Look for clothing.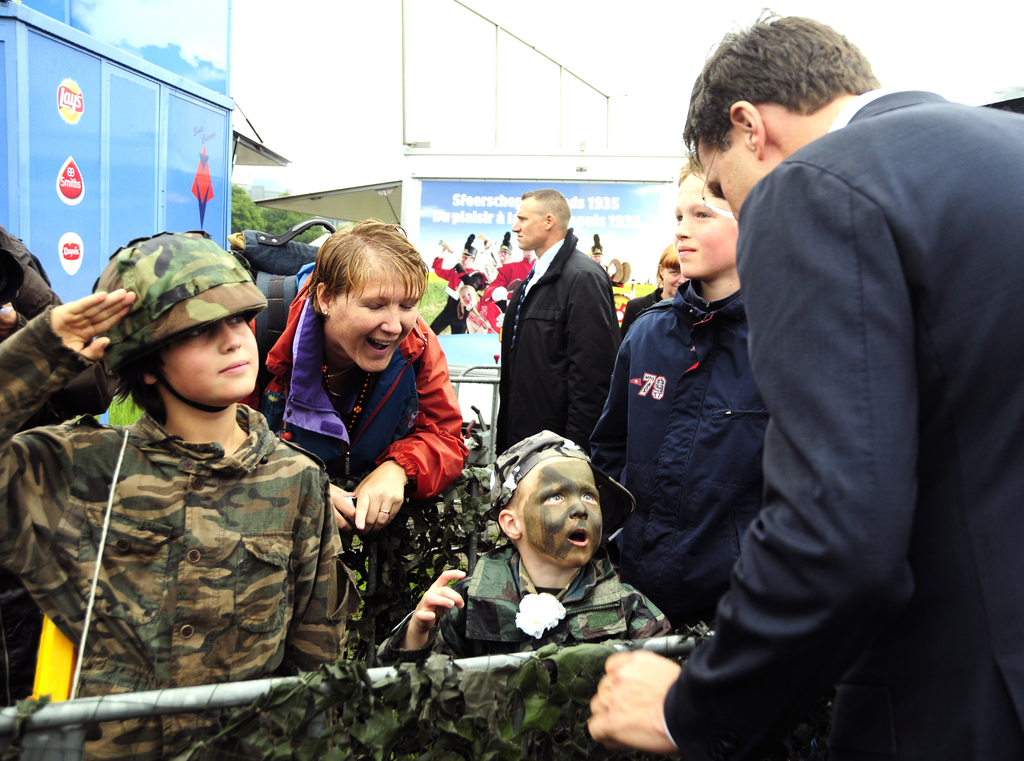
Found: x1=12 y1=301 x2=364 y2=725.
